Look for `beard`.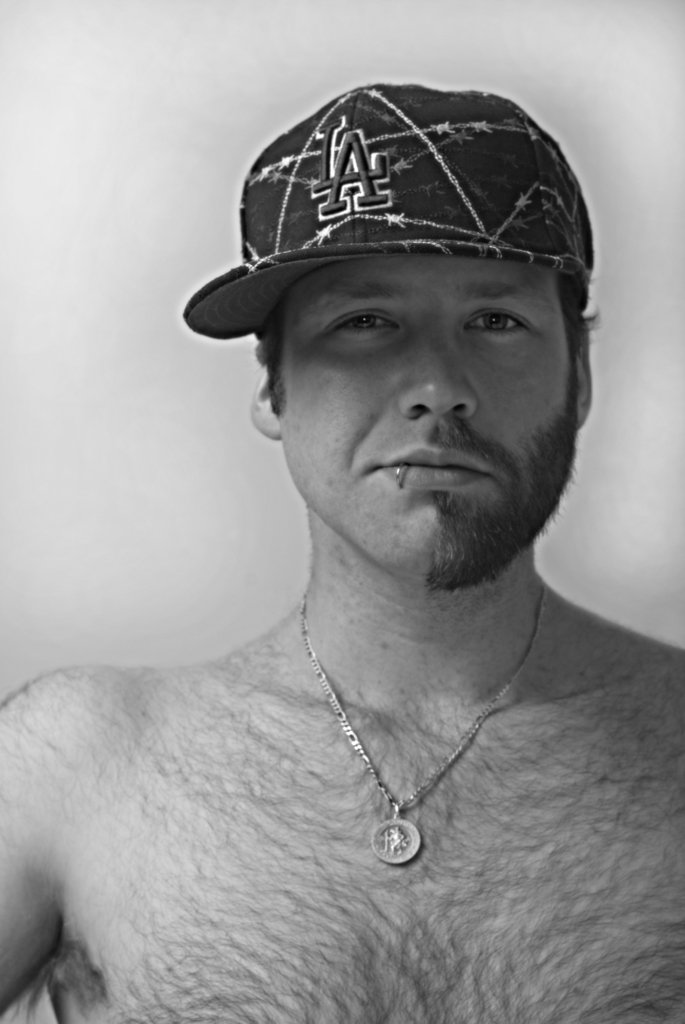
Found: {"x1": 427, "y1": 405, "x2": 578, "y2": 591}.
